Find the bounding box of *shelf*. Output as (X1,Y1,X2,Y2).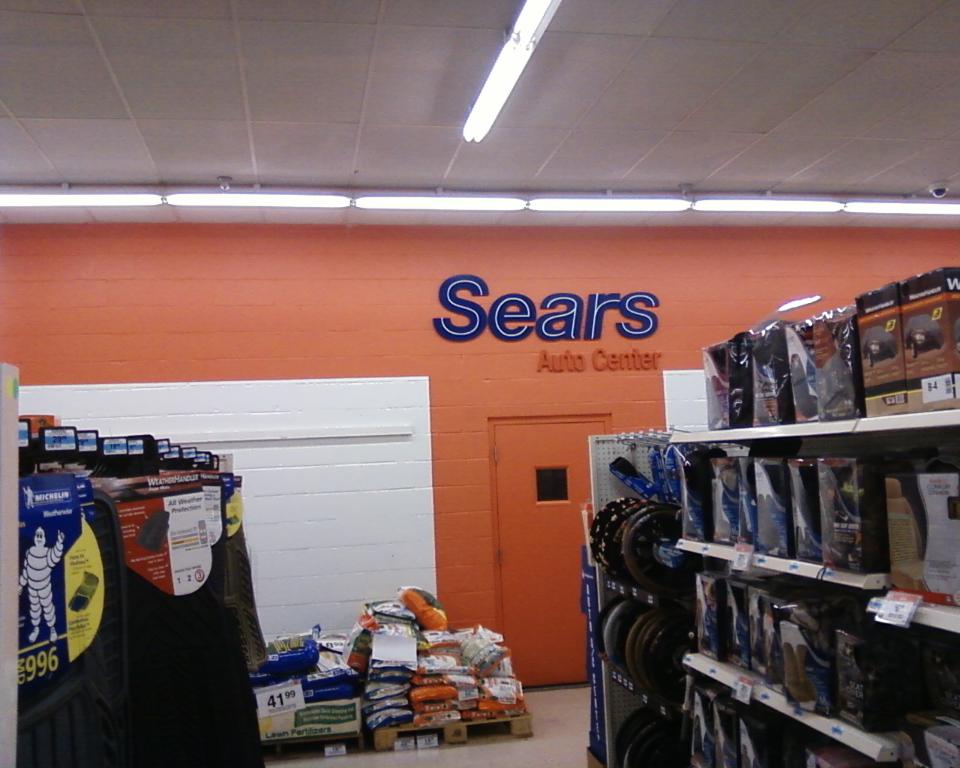
(666,407,959,767).
